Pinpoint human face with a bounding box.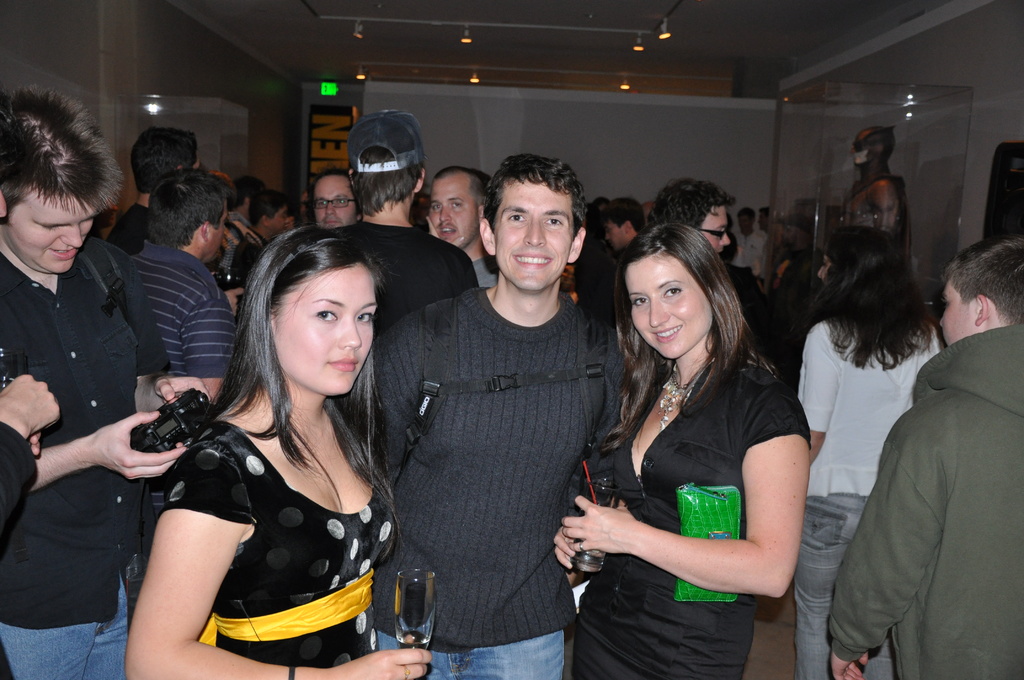
bbox=(313, 172, 354, 225).
